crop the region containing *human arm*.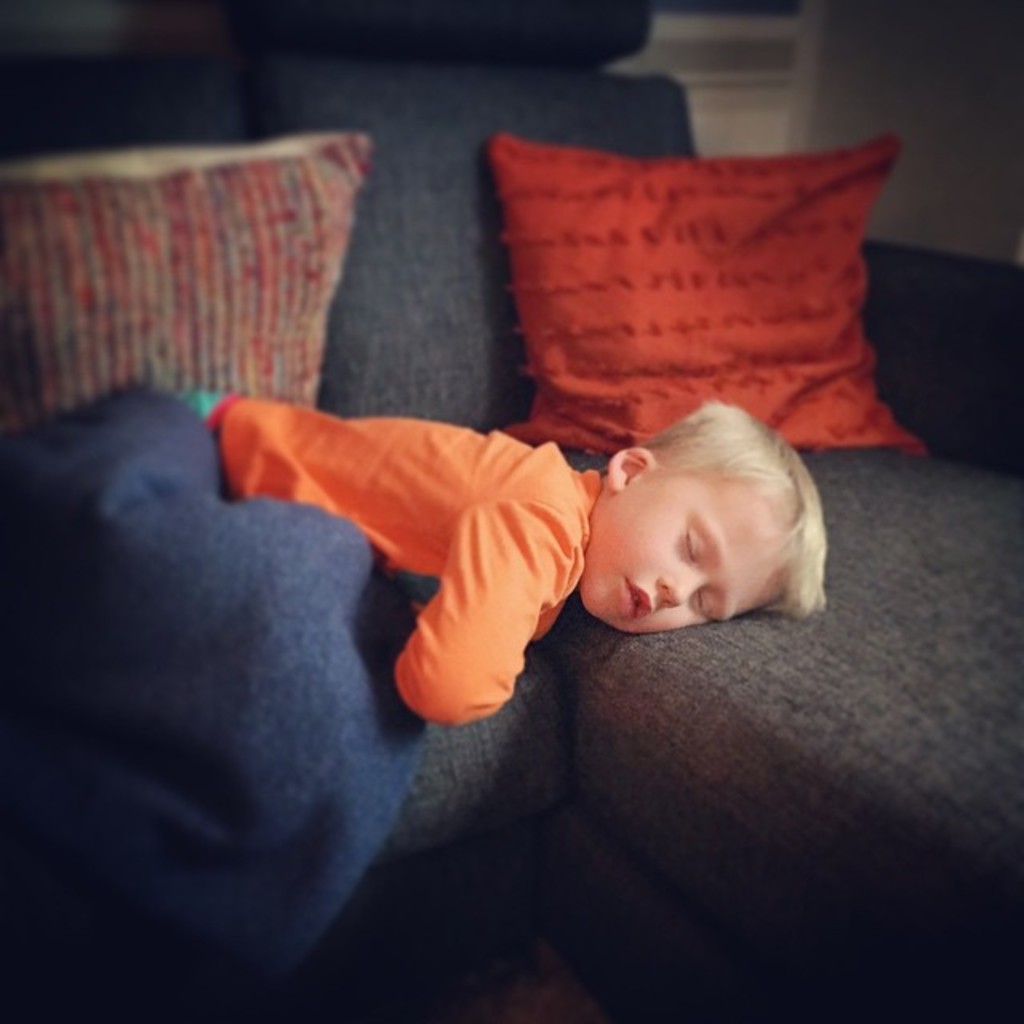
Crop region: (373, 462, 584, 747).
